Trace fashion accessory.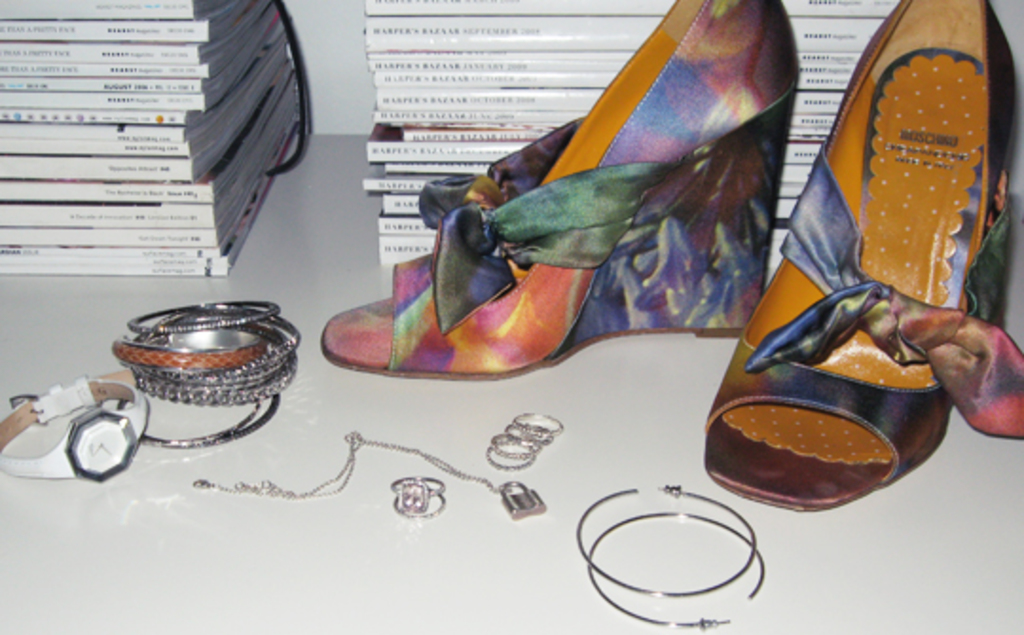
Traced to crop(586, 516, 762, 627).
